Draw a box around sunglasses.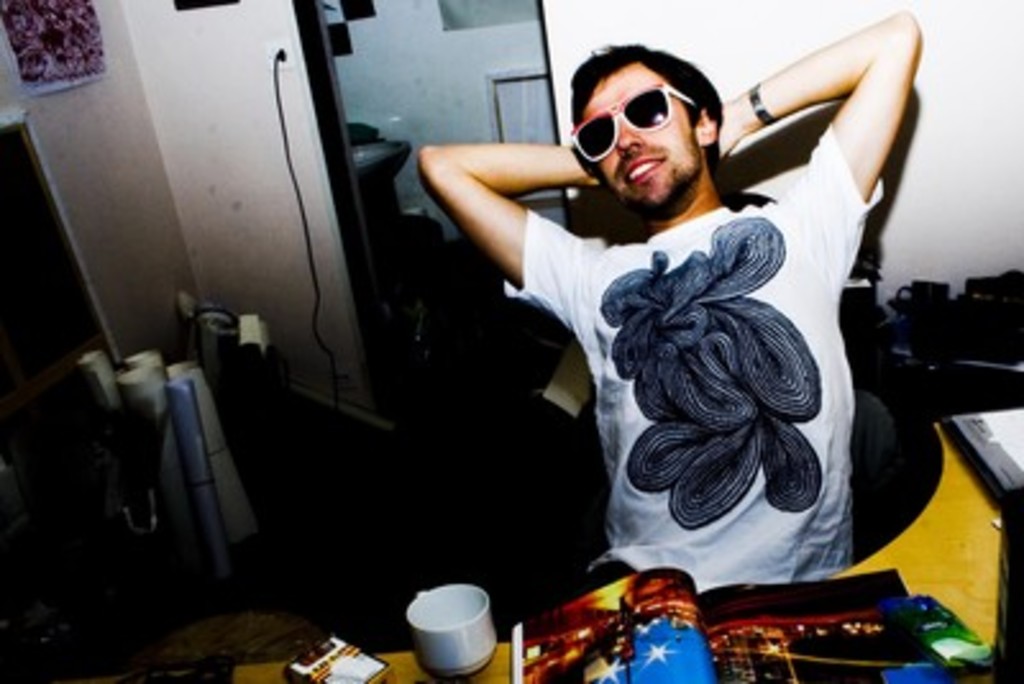
pyautogui.locateOnScreen(571, 82, 689, 156).
